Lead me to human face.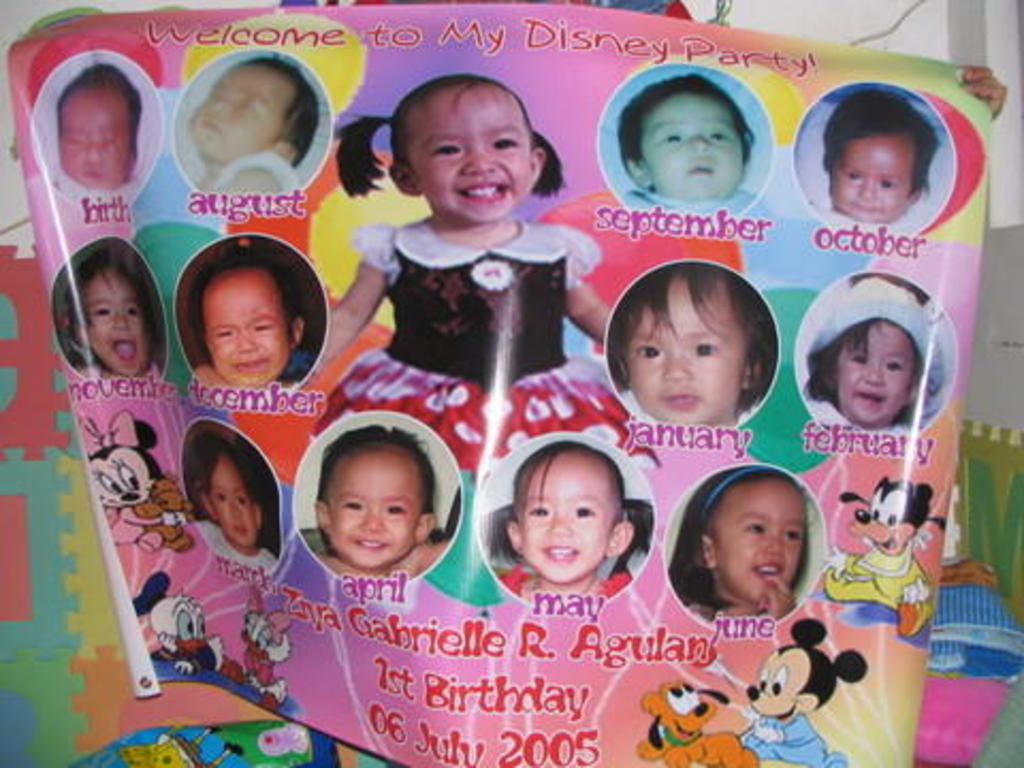
Lead to {"left": 828, "top": 139, "right": 917, "bottom": 222}.
